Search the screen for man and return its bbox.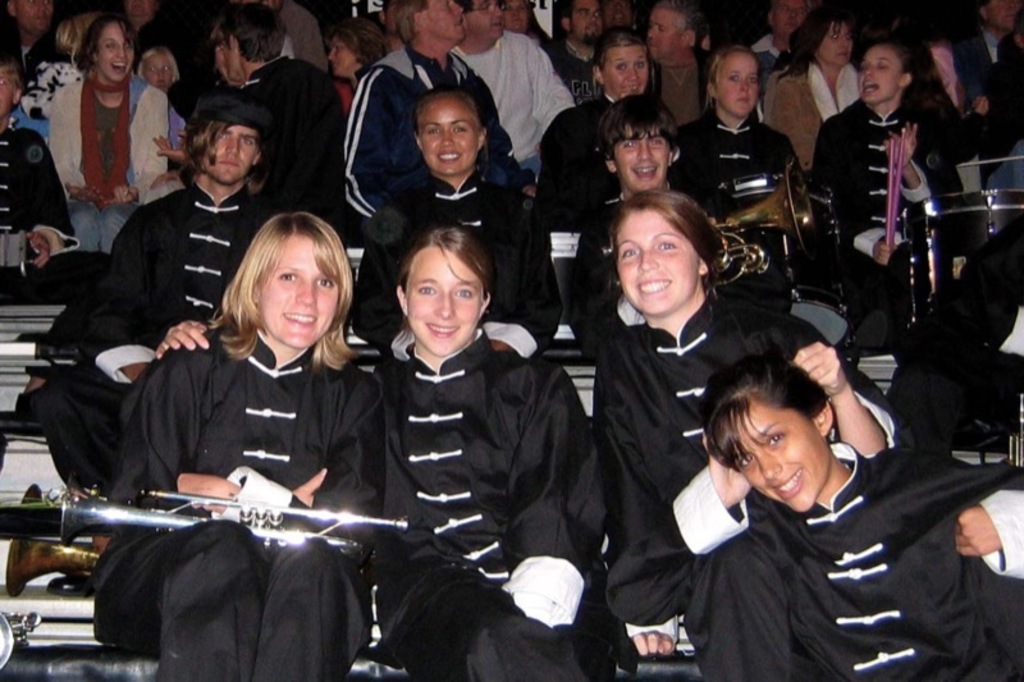
Found: {"x1": 339, "y1": 0, "x2": 536, "y2": 242}.
